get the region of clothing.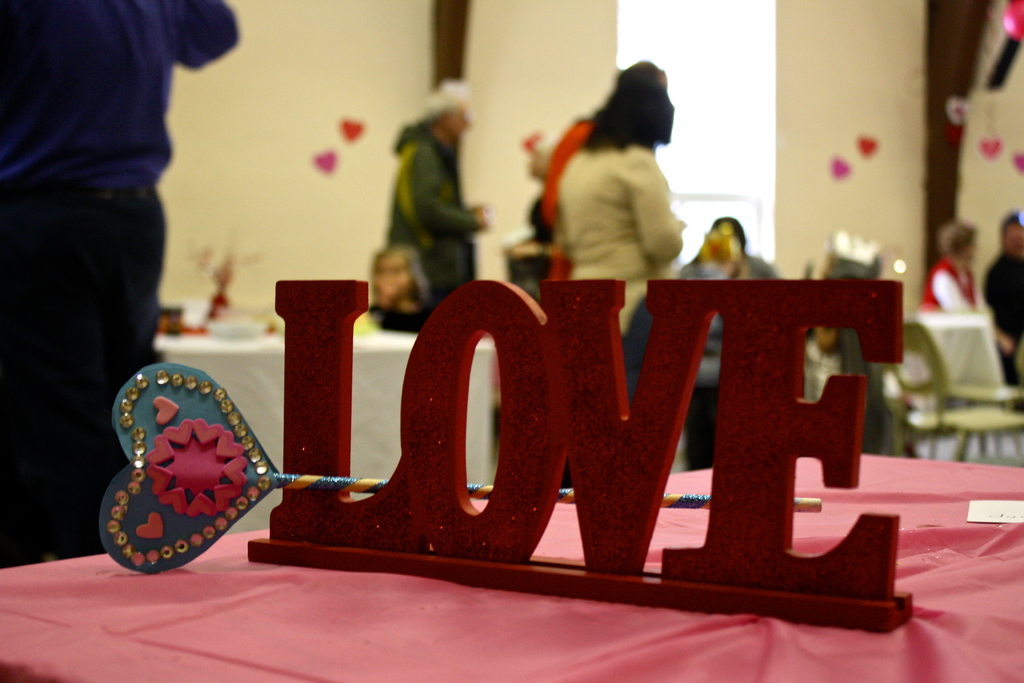
544,138,684,416.
